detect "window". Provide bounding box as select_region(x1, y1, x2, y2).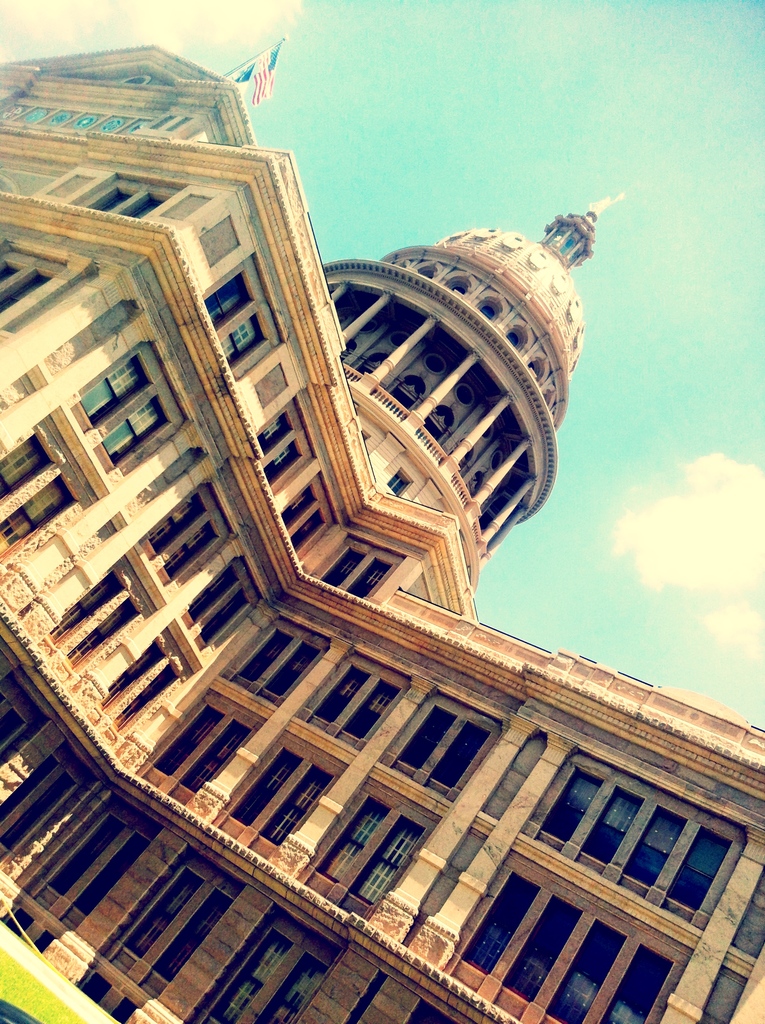
select_region(221, 745, 326, 847).
